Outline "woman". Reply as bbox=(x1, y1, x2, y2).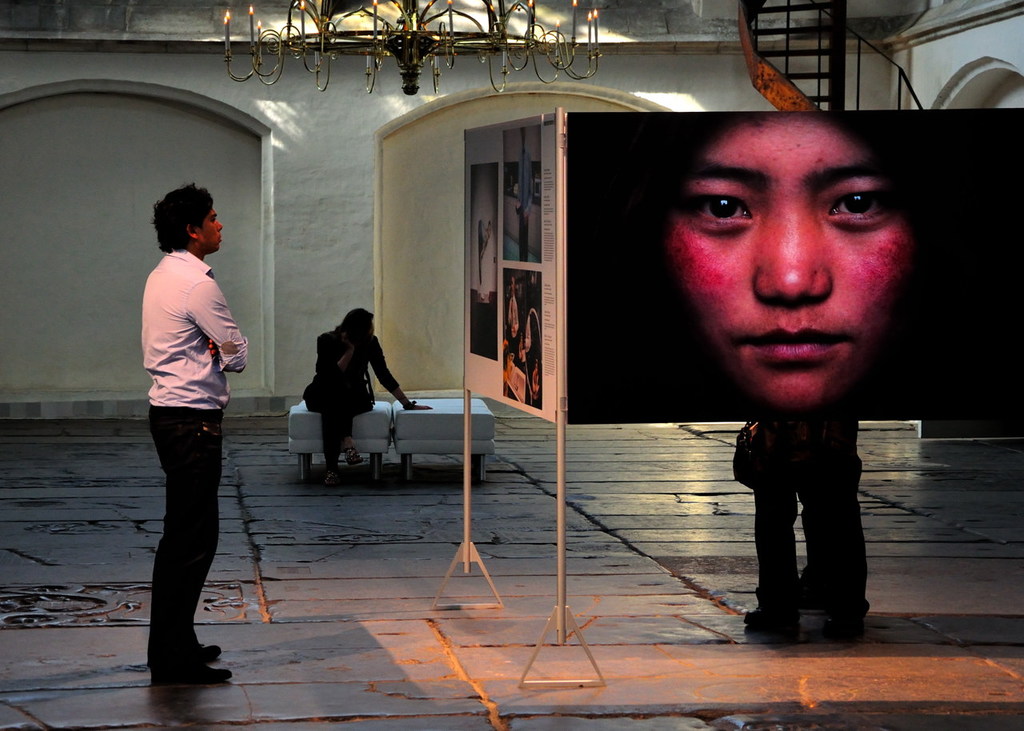
bbox=(299, 303, 429, 485).
